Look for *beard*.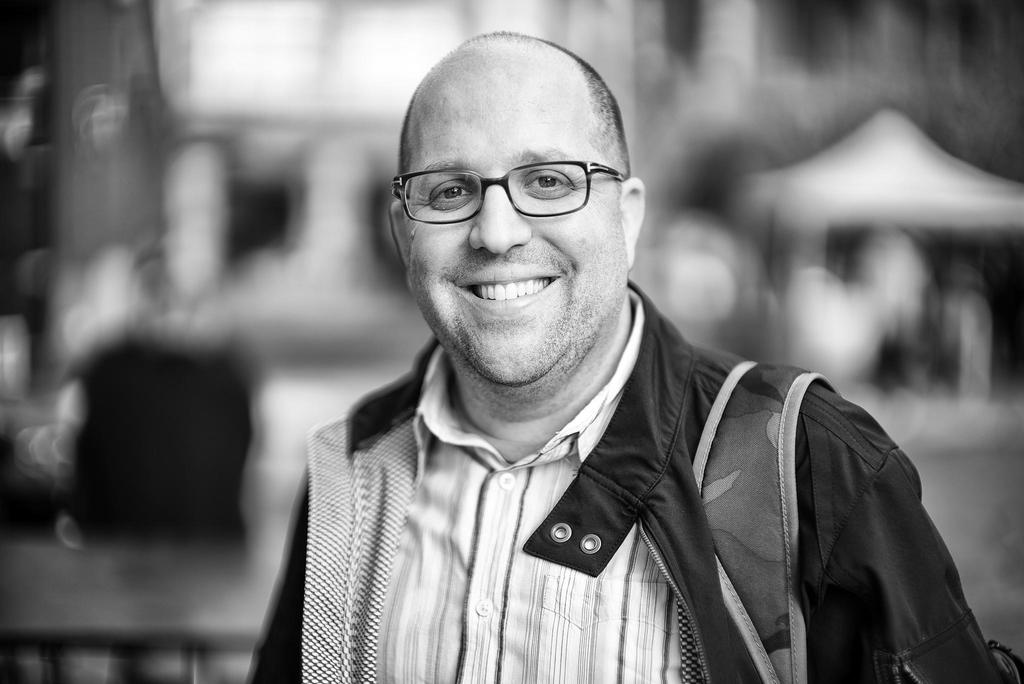
Found: 413/252/624/406.
